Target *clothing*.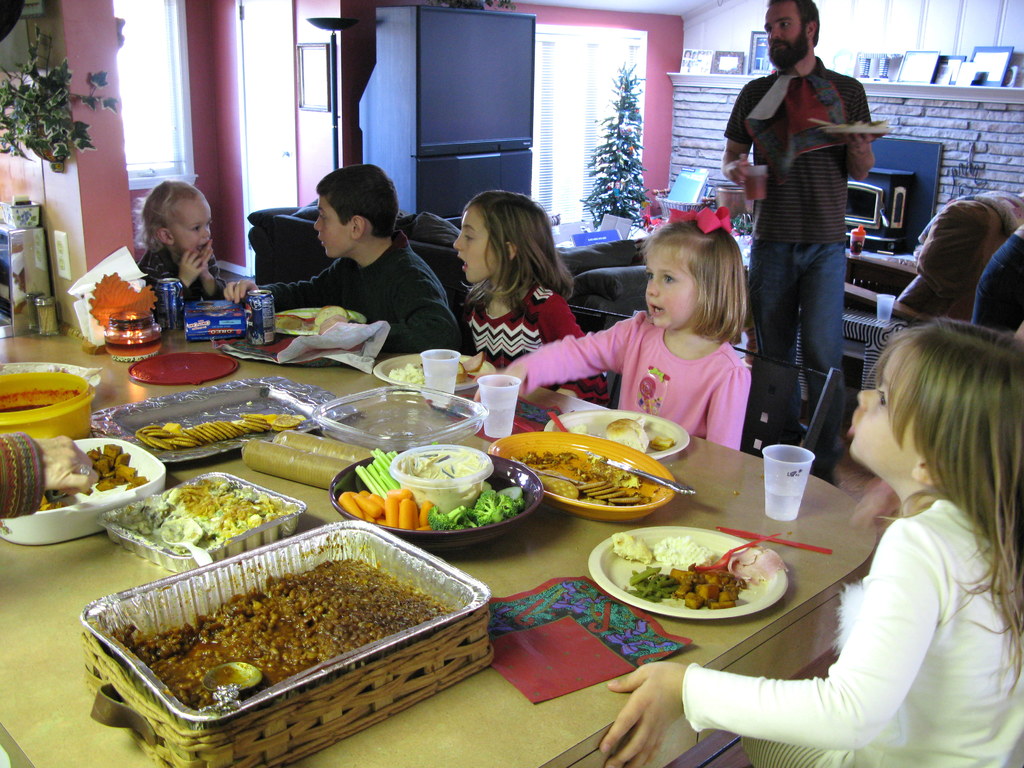
Target region: <region>140, 239, 230, 307</region>.
